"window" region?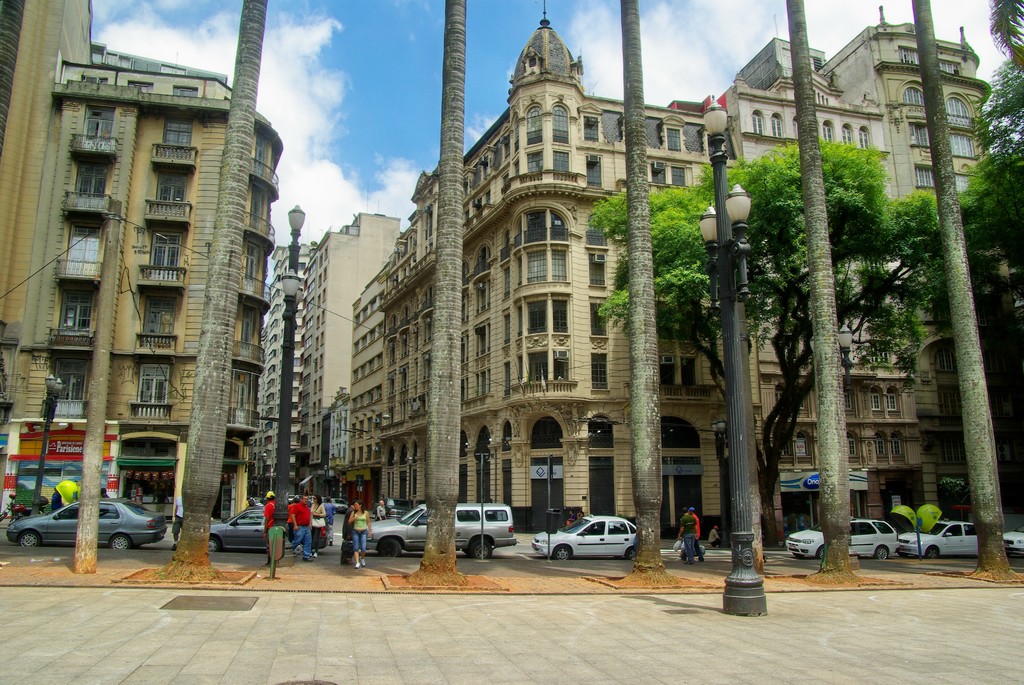
detection(584, 153, 604, 182)
